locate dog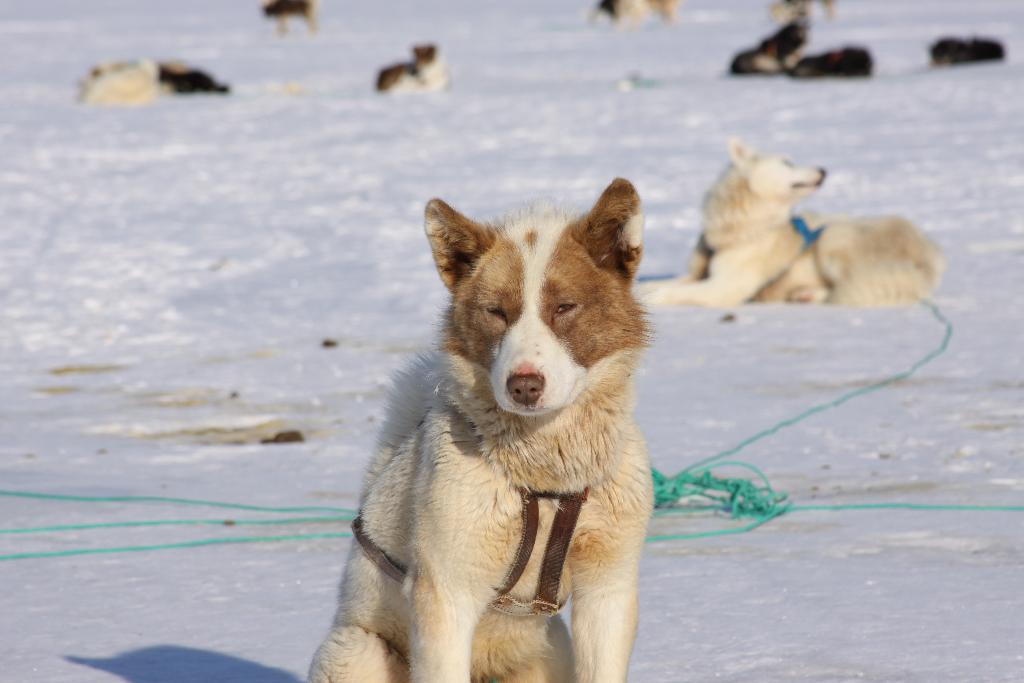
detection(262, 0, 319, 37)
